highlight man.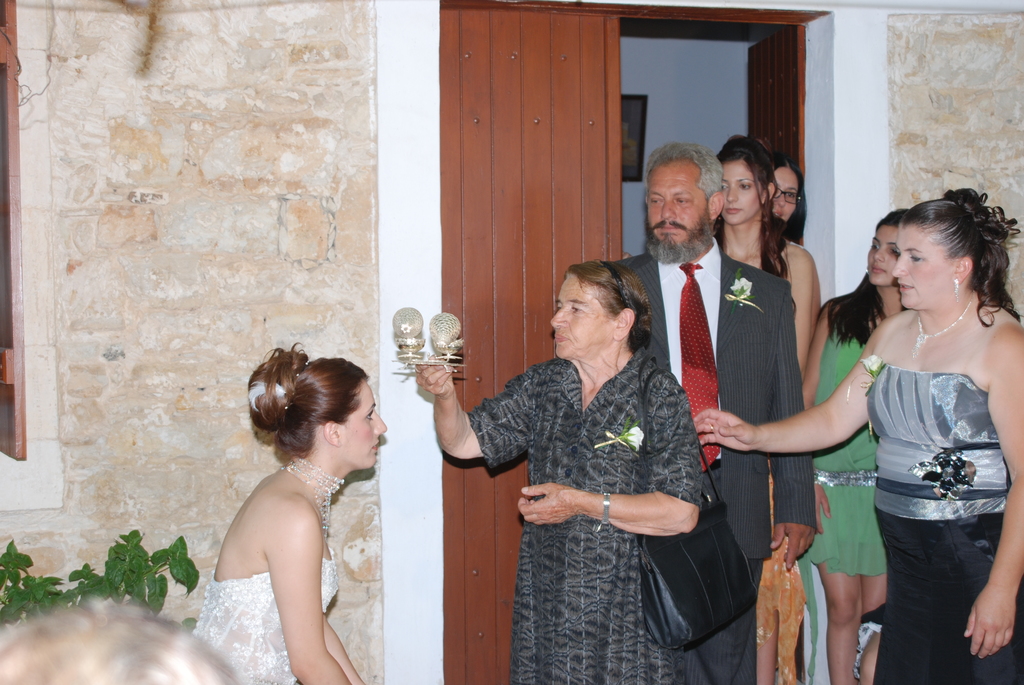
Highlighted region: (left=618, top=145, right=815, bottom=681).
